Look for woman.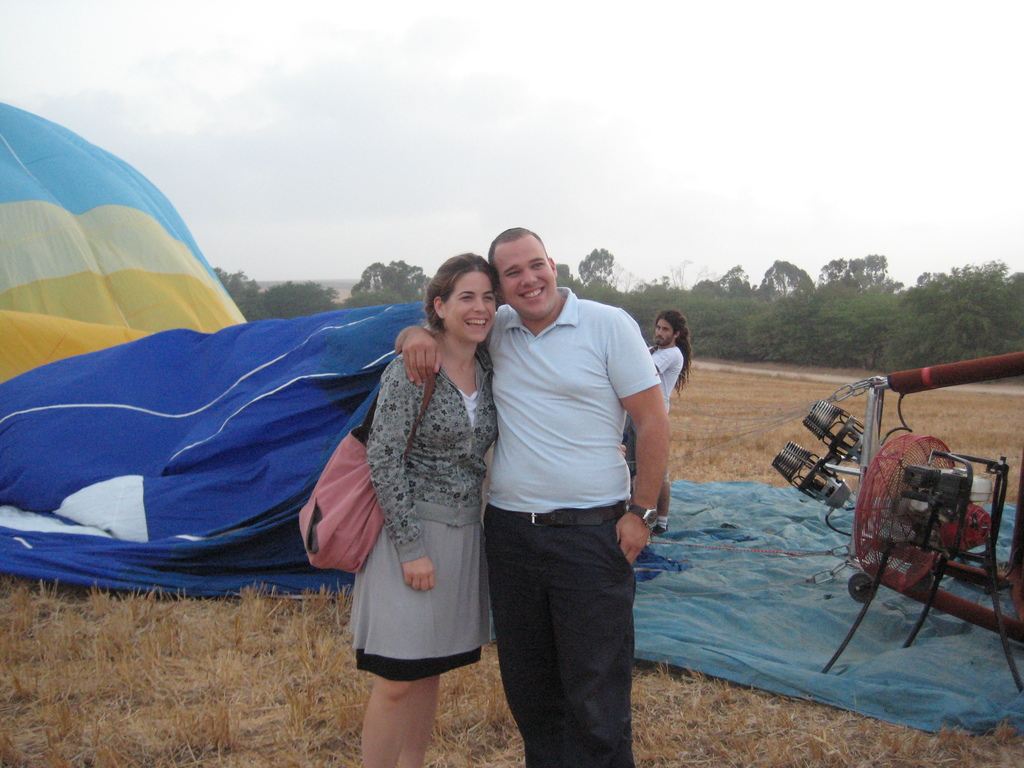
Found: 325 237 506 744.
